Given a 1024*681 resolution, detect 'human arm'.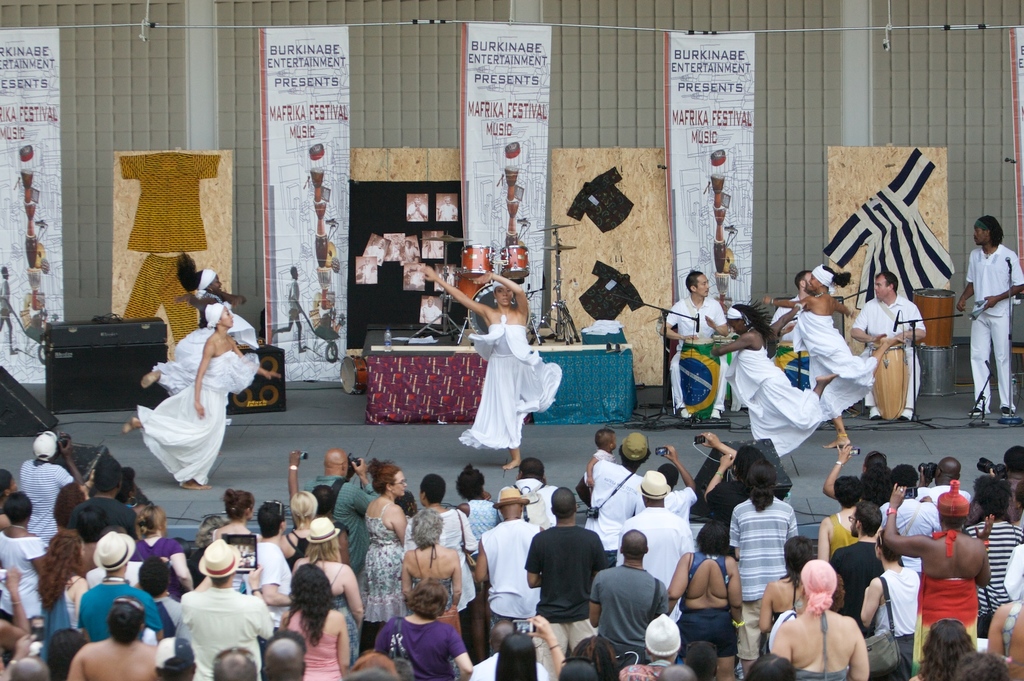
[x1=0, y1=565, x2=34, y2=656].
